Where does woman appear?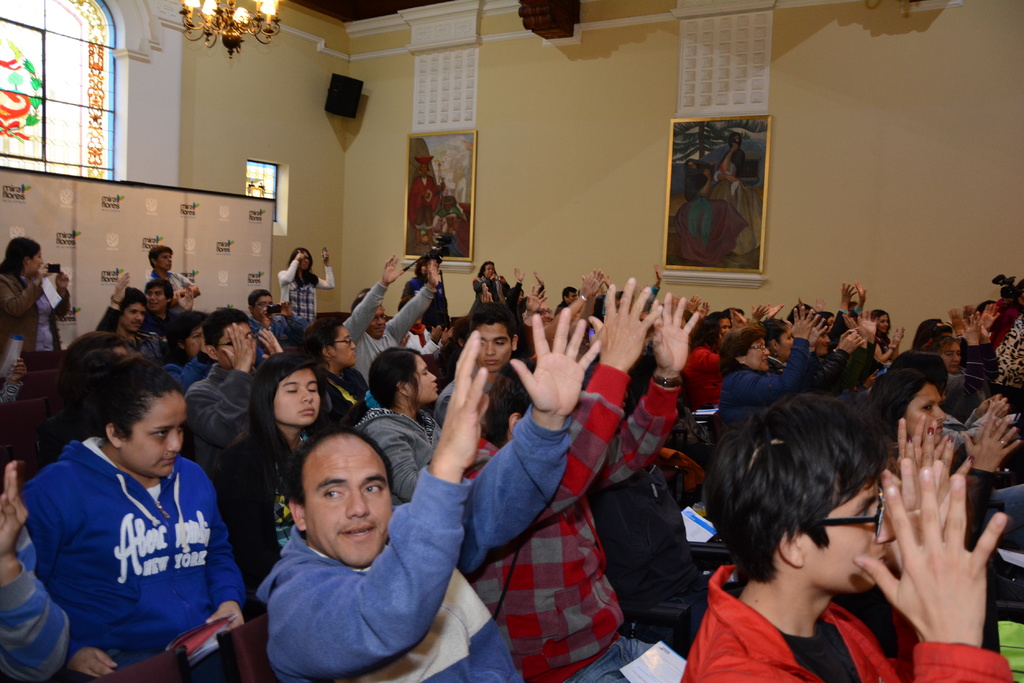
Appears at region(871, 360, 1023, 550).
